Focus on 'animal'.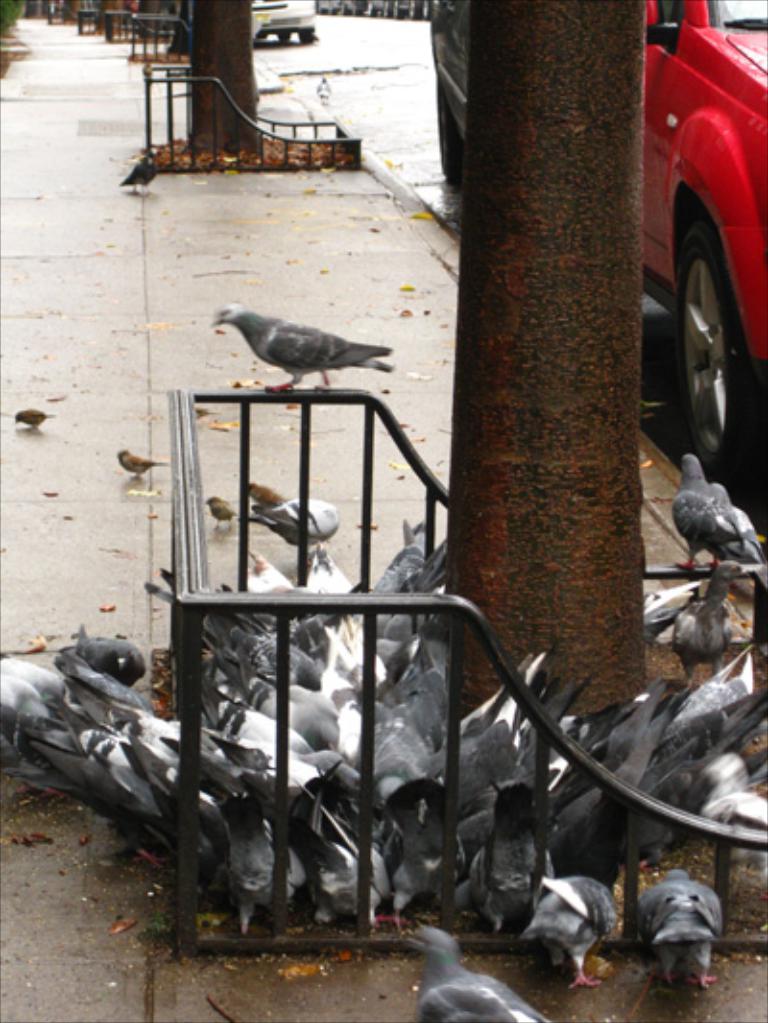
Focused at (x1=396, y1=927, x2=557, y2=1021).
